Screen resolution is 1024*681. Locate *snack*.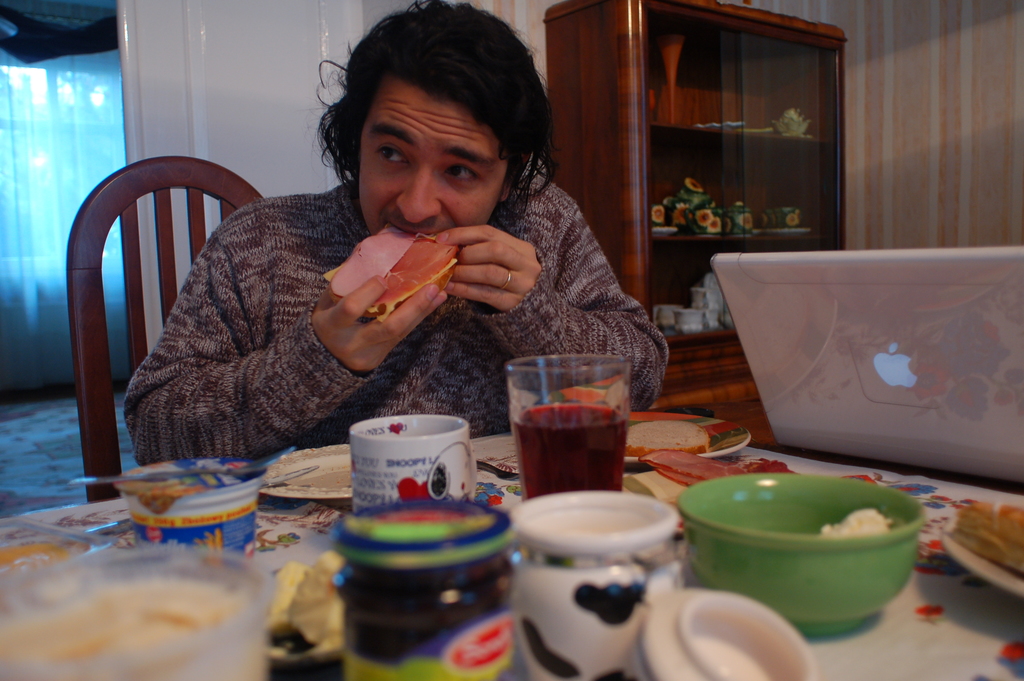
left=954, top=504, right=1023, bottom=575.
